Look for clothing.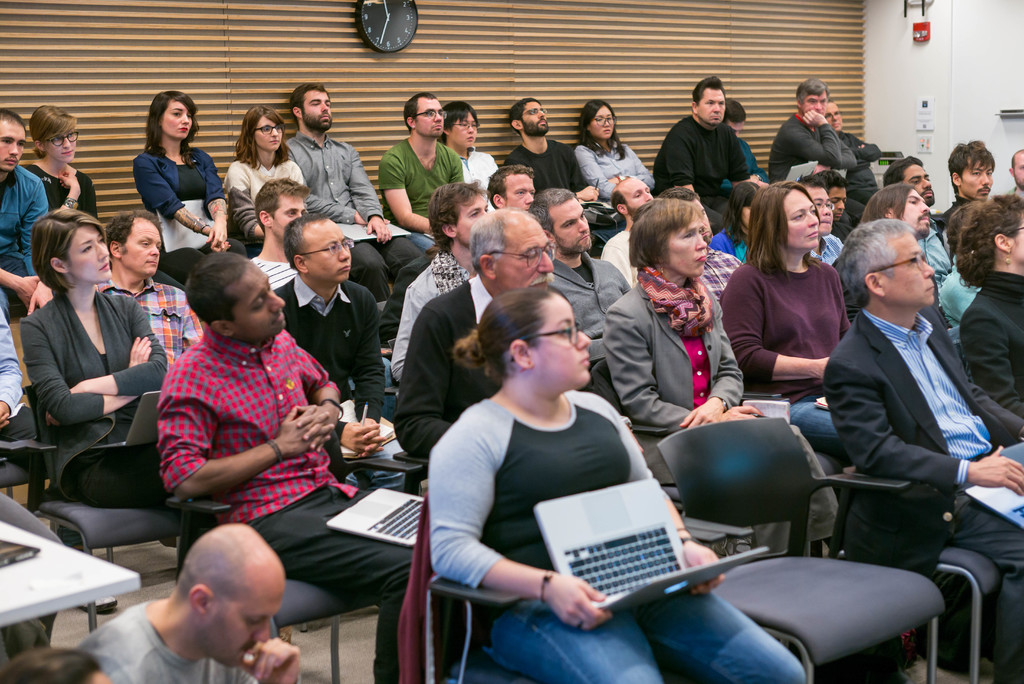
Found: 218, 156, 306, 252.
